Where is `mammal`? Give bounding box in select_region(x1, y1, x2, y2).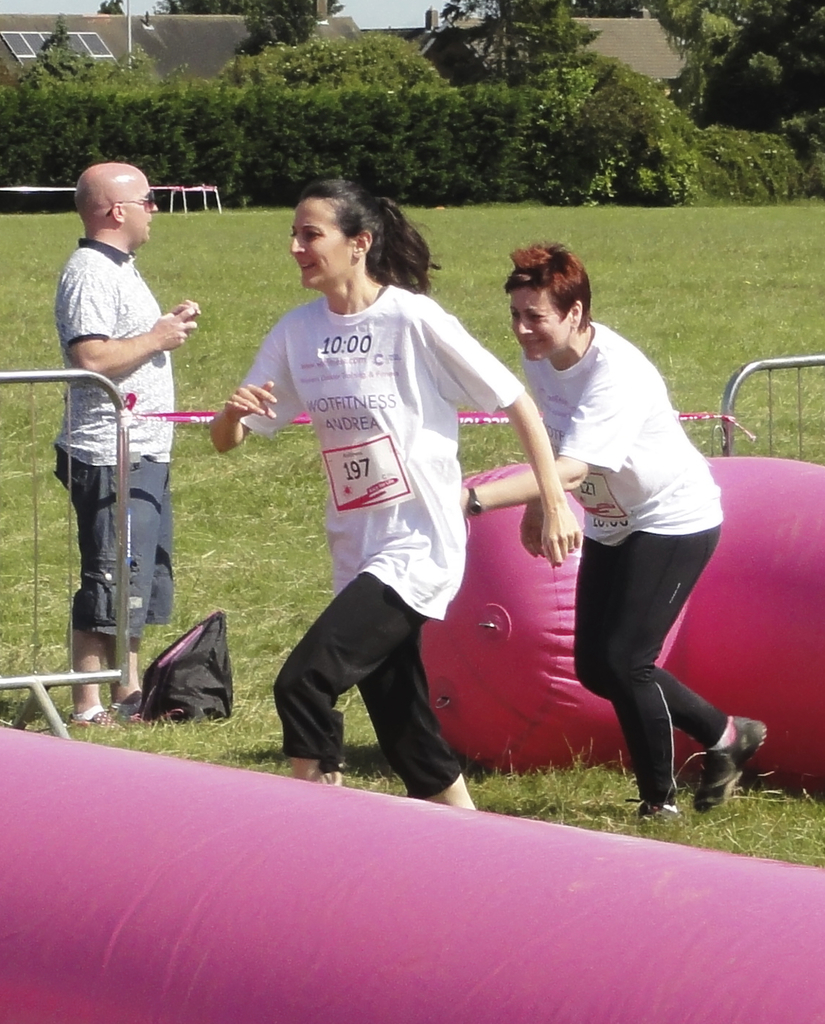
select_region(455, 229, 758, 830).
